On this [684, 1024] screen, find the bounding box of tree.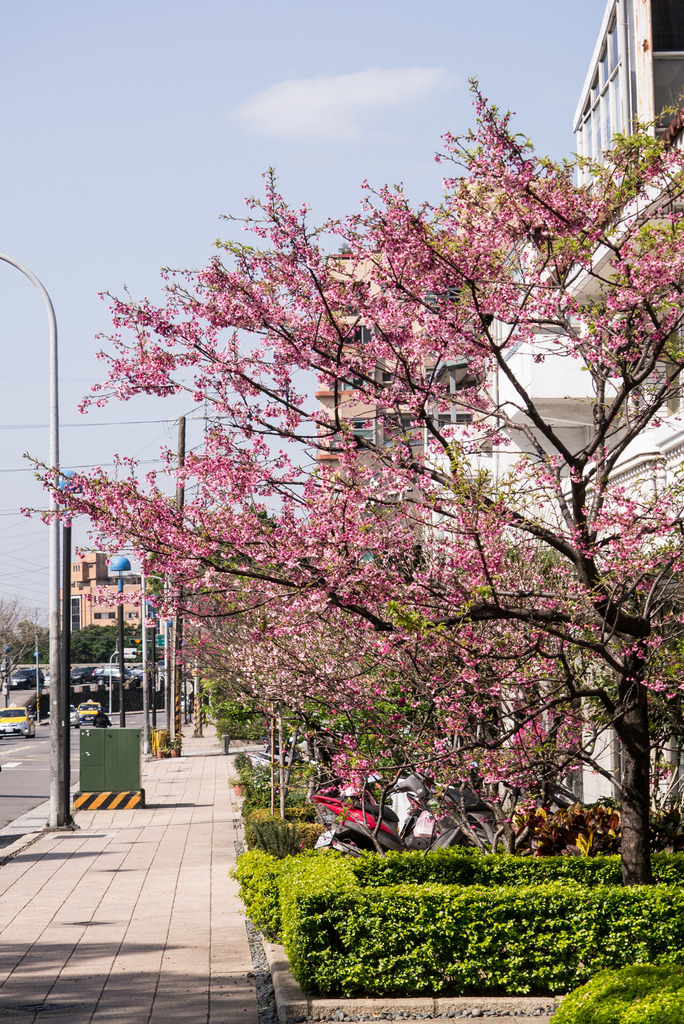
Bounding box: locate(18, 78, 683, 884).
